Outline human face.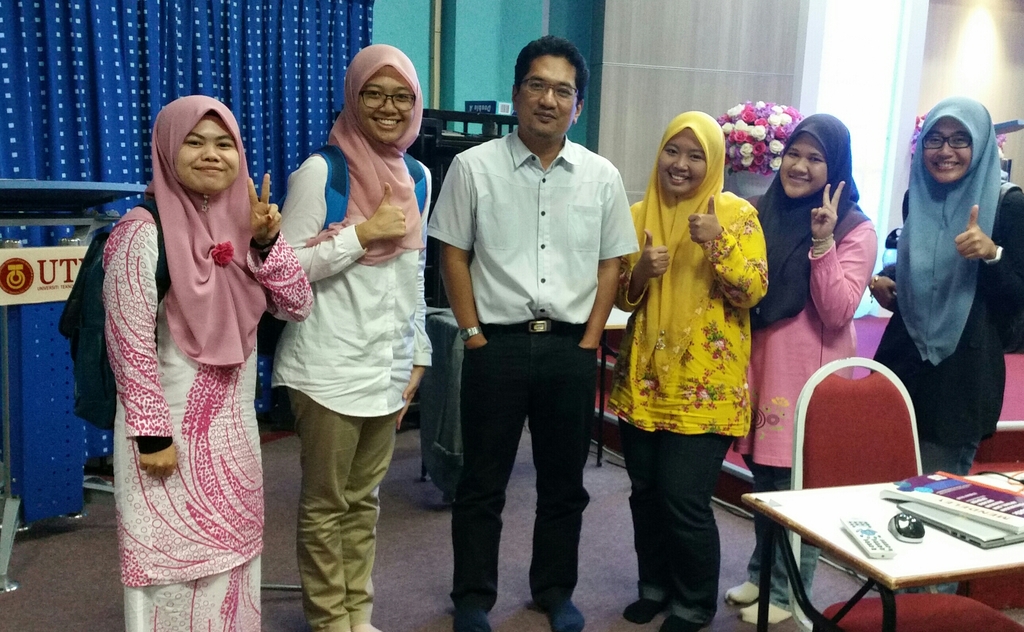
Outline: <bbox>361, 68, 413, 147</bbox>.
